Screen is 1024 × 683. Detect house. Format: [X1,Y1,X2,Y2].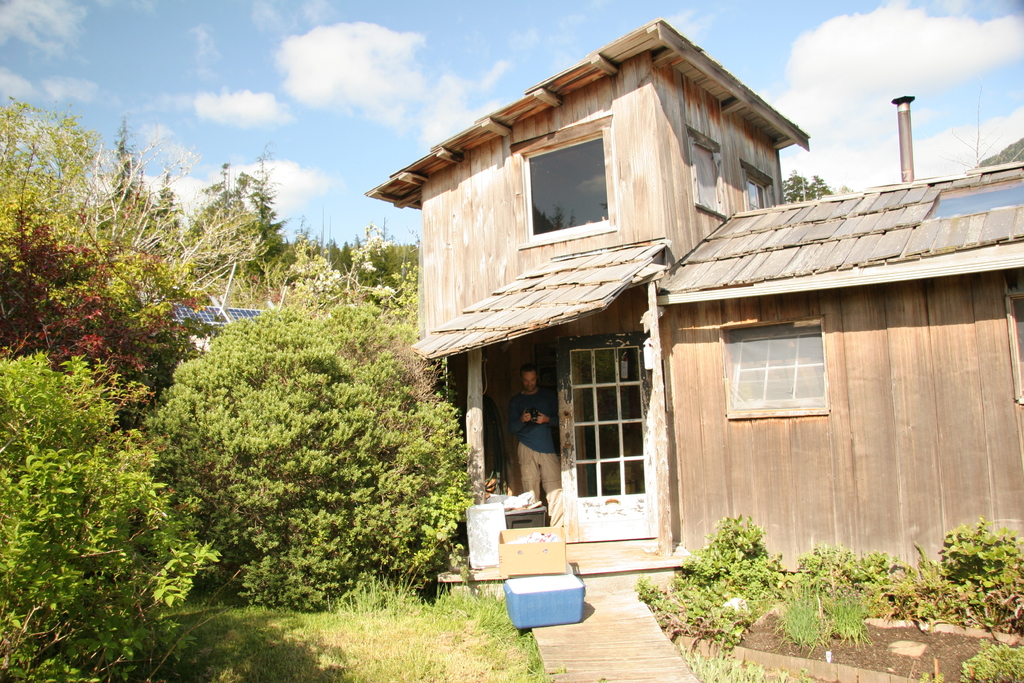
[364,17,1023,682].
